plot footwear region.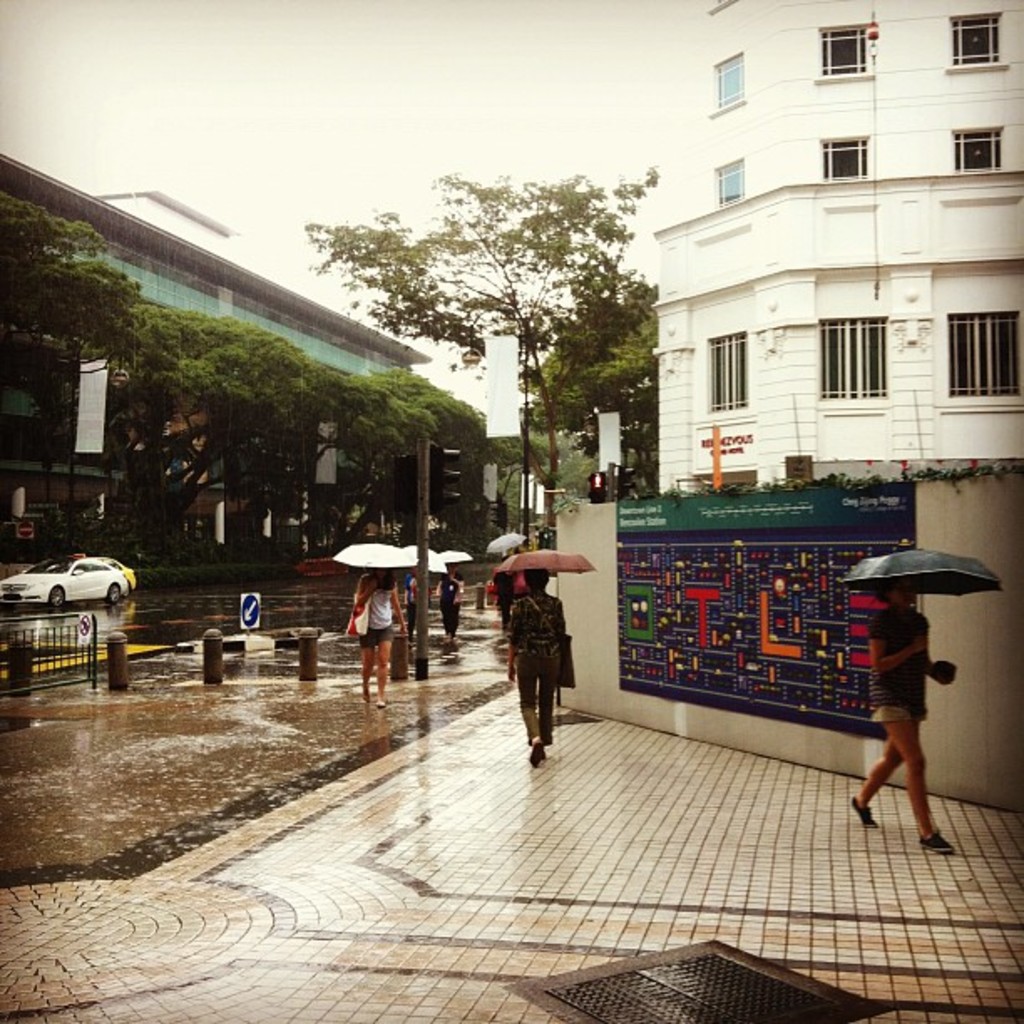
Plotted at pyautogui.locateOnScreen(847, 800, 880, 832).
